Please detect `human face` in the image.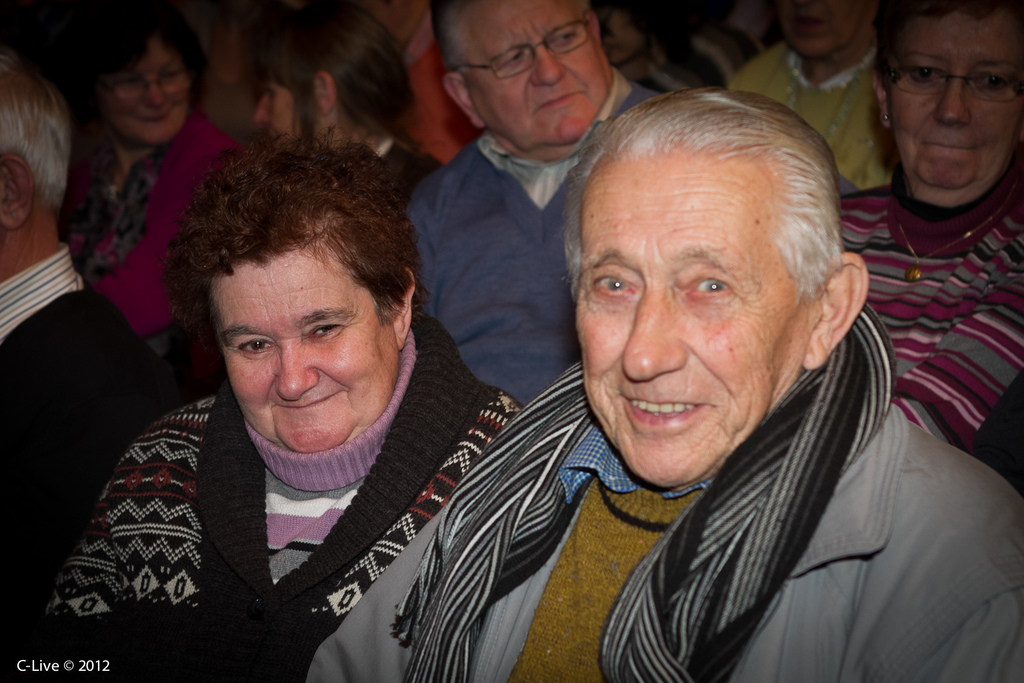
box=[886, 14, 1023, 207].
